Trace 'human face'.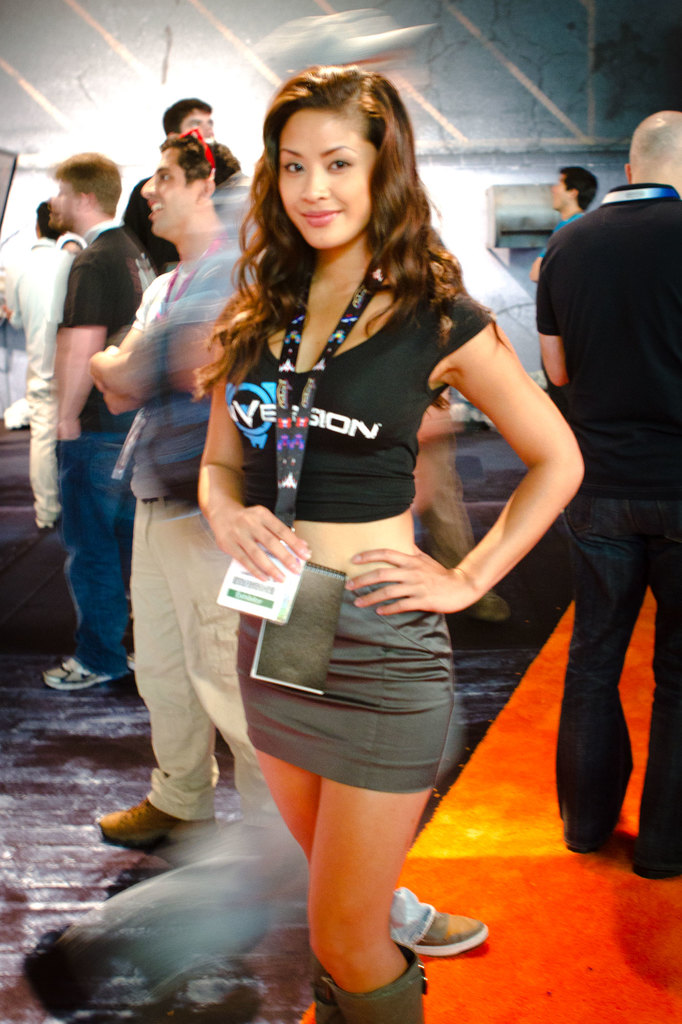
Traced to Rect(175, 108, 219, 147).
